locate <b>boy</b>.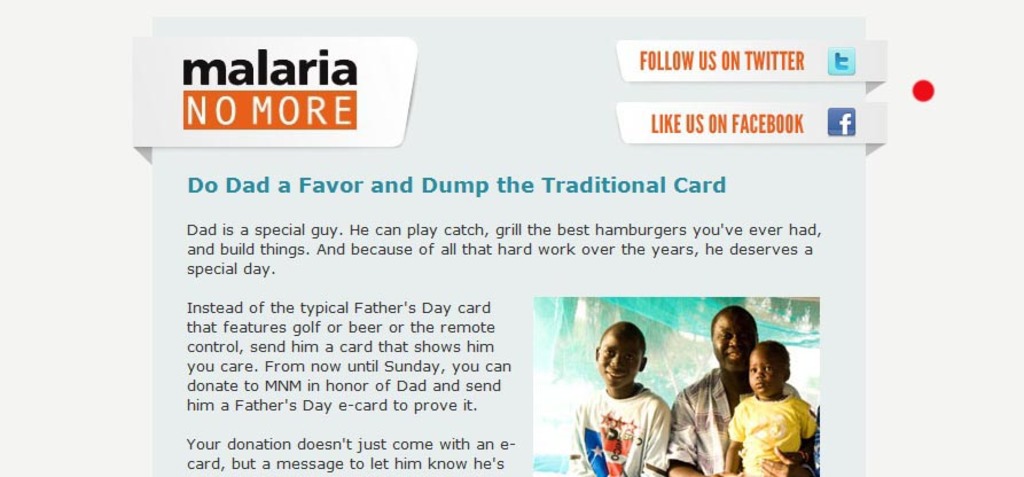
Bounding box: select_region(728, 344, 823, 472).
